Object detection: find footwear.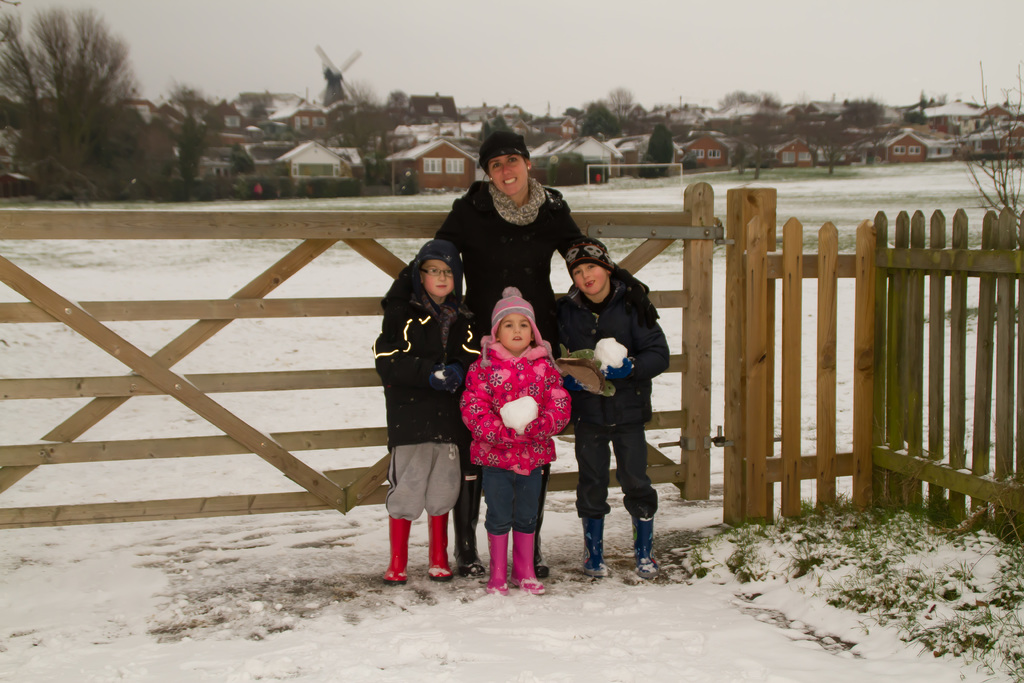
box(424, 511, 454, 584).
